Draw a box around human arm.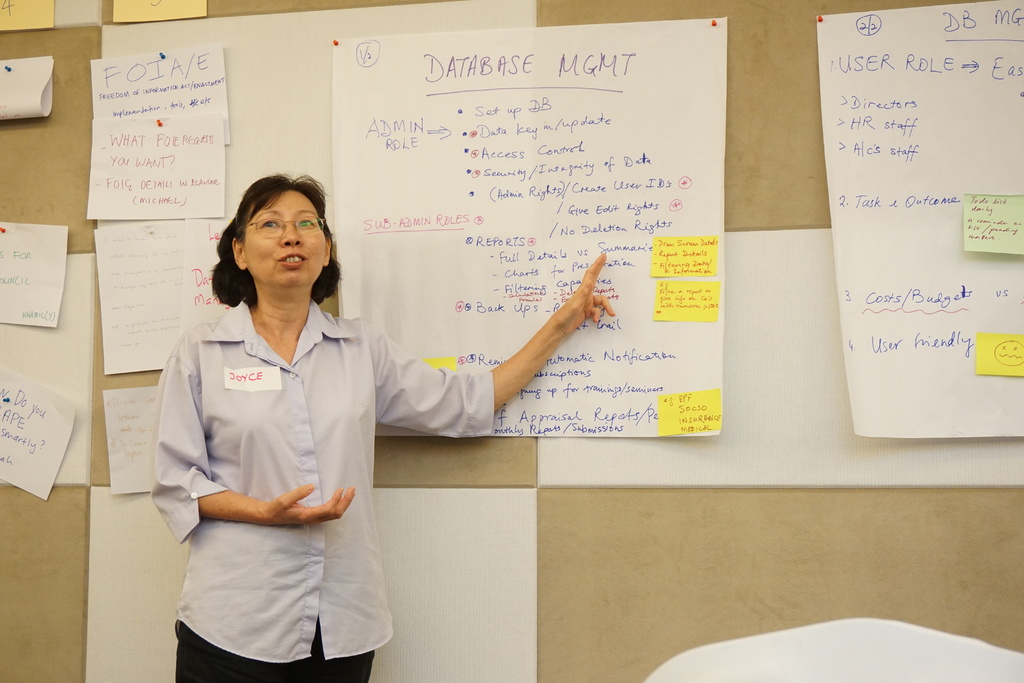
x1=149 y1=325 x2=356 y2=530.
